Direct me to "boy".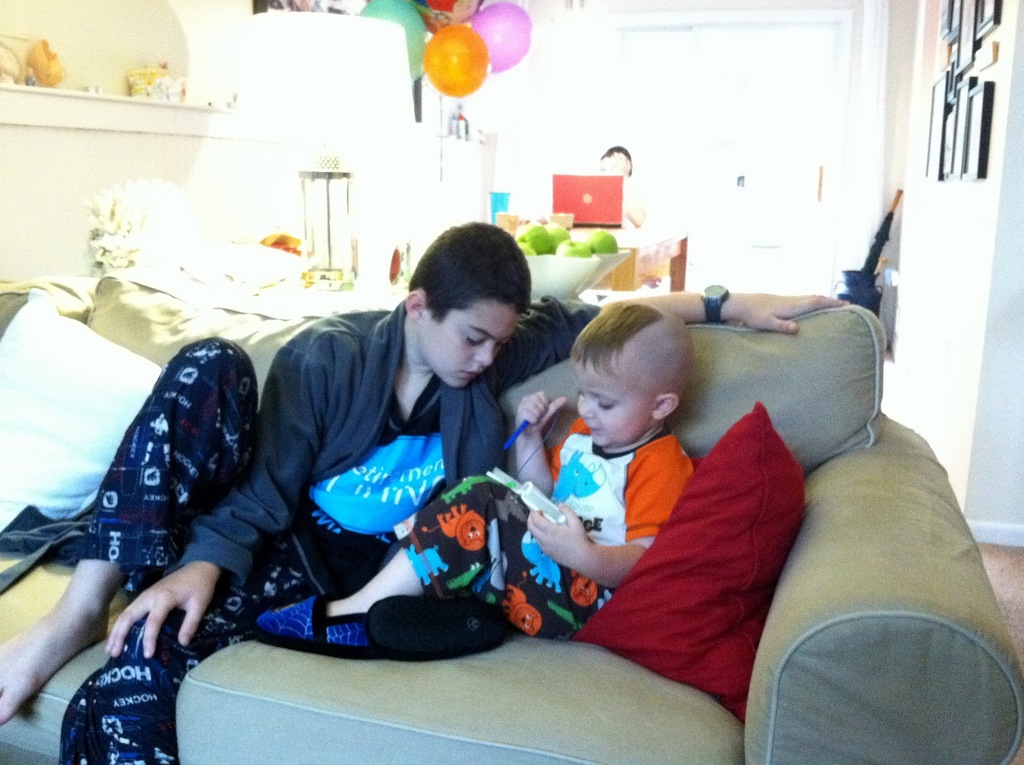
Direction: x1=256, y1=297, x2=703, y2=642.
